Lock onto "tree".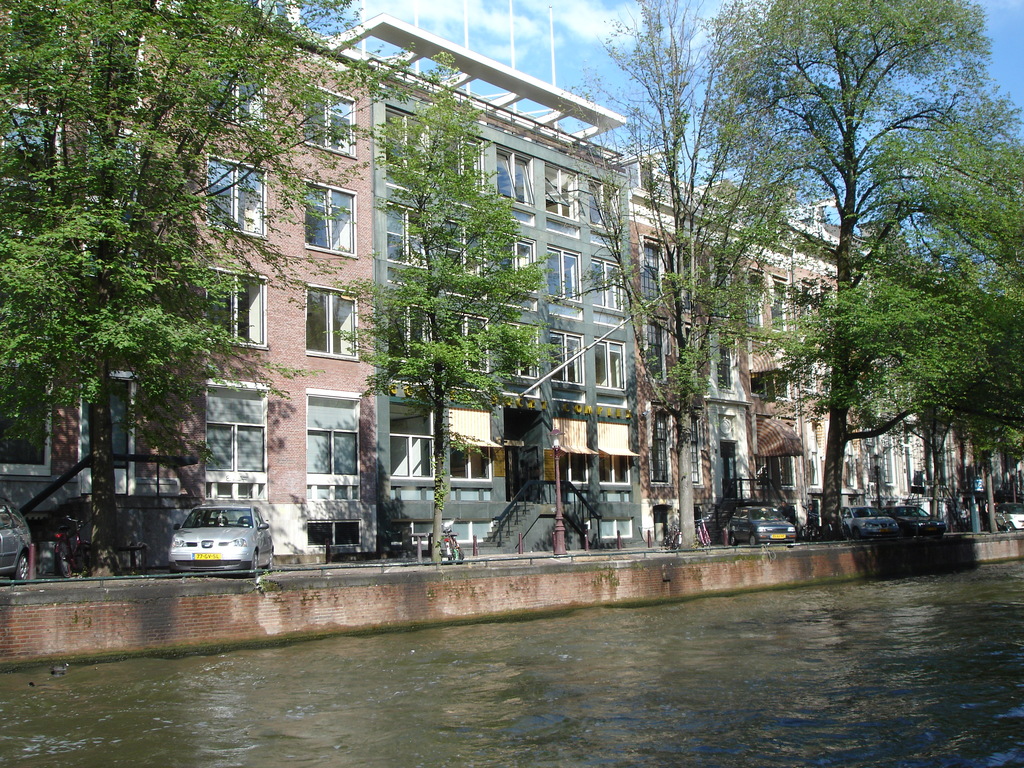
Locked: region(556, 0, 818, 543).
